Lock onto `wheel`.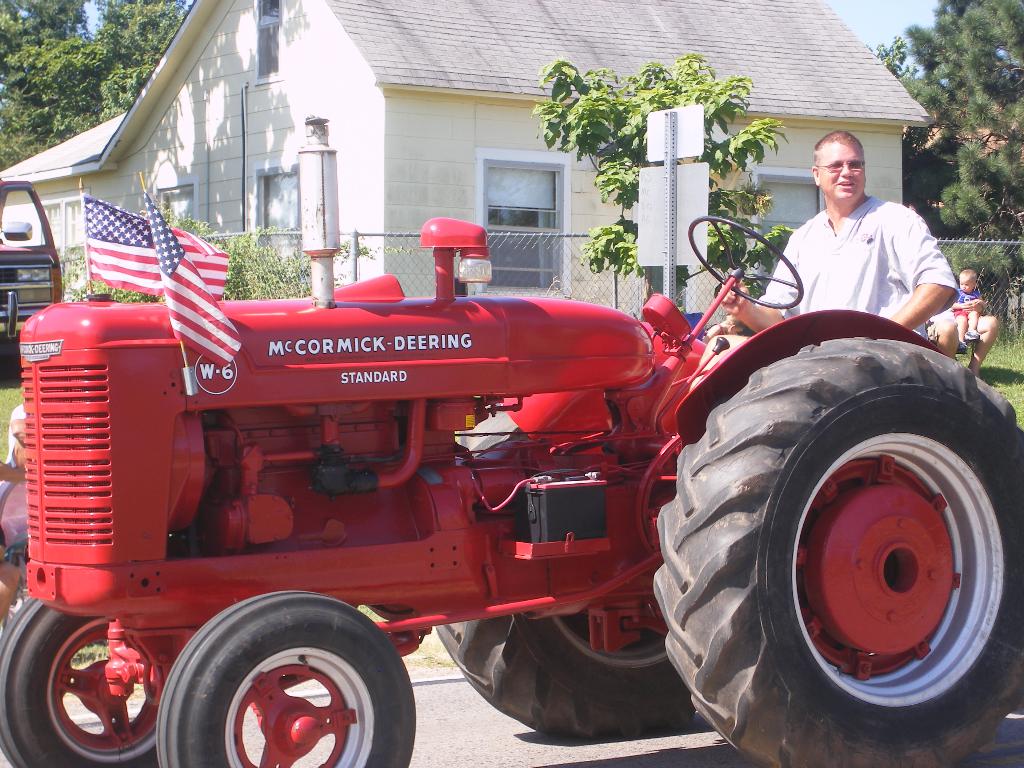
Locked: region(429, 401, 709, 740).
